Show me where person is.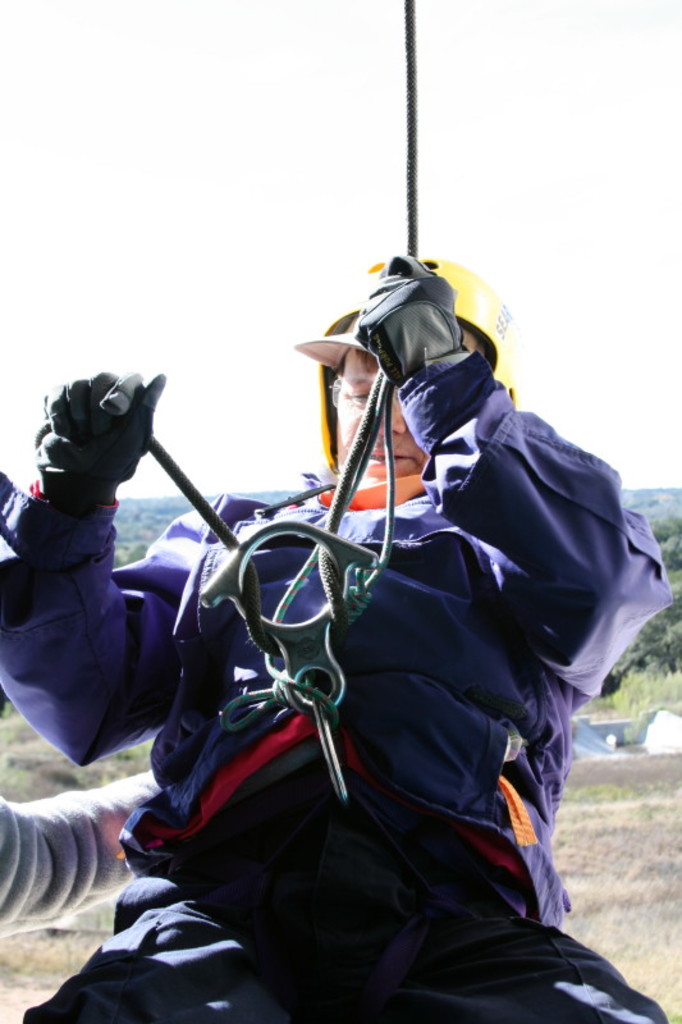
person is at 0, 238, 678, 1023.
